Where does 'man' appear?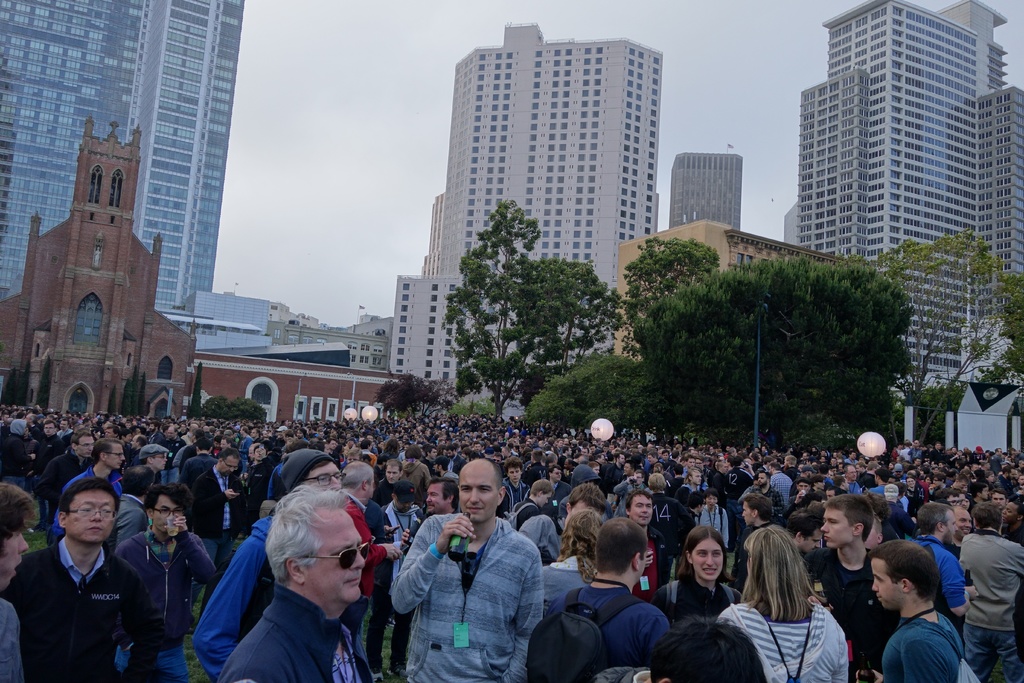
Appears at 404 448 426 500.
